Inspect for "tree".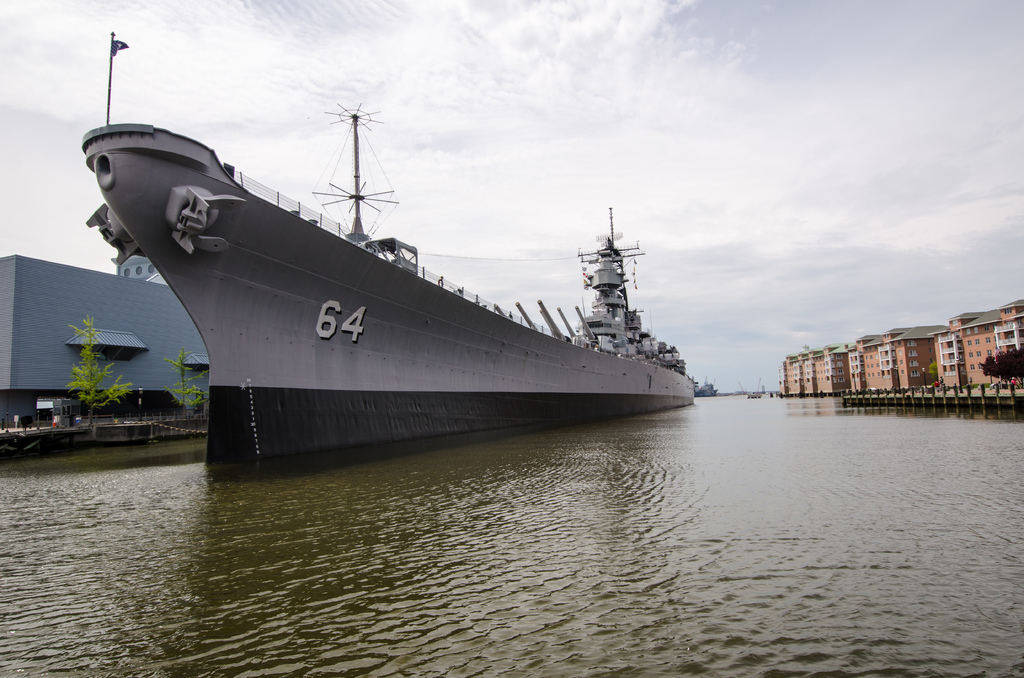
Inspection: 166,344,209,416.
